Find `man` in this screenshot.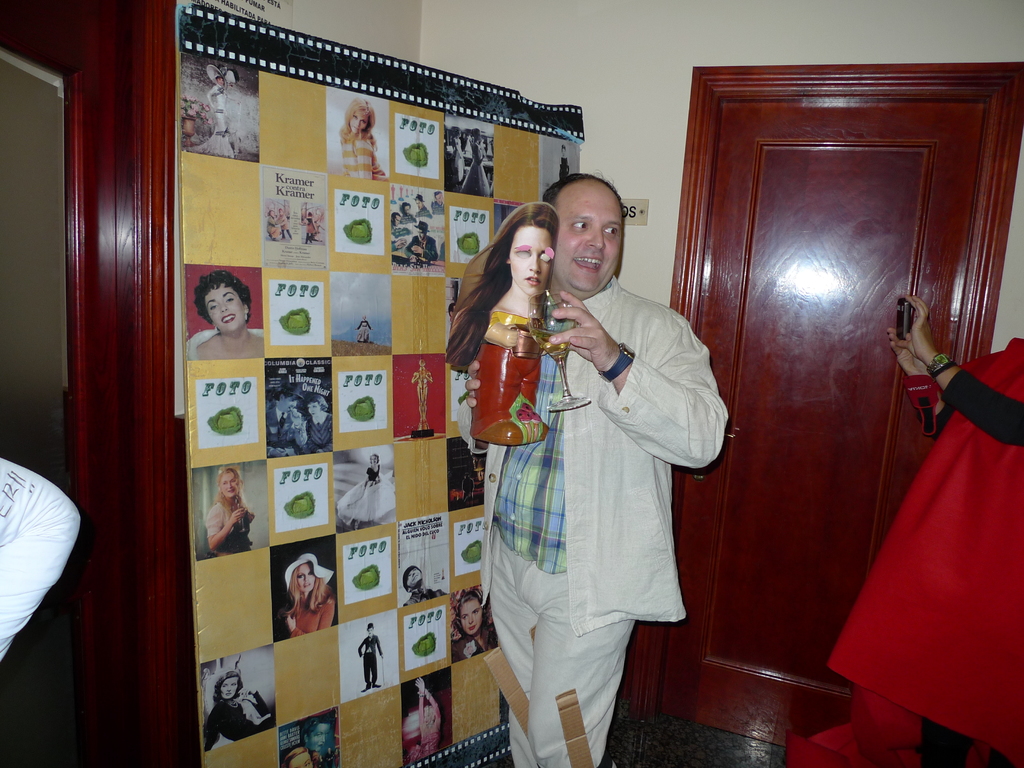
The bounding box for `man` is locate(462, 179, 714, 765).
